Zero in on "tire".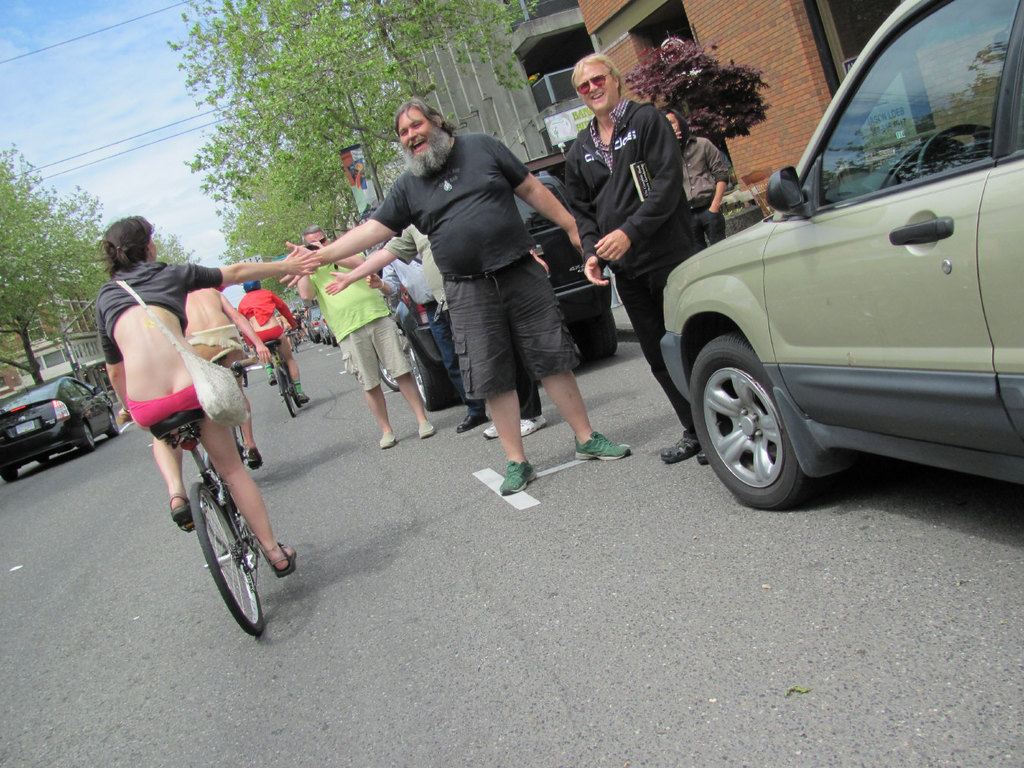
Zeroed in: region(34, 455, 49, 464).
